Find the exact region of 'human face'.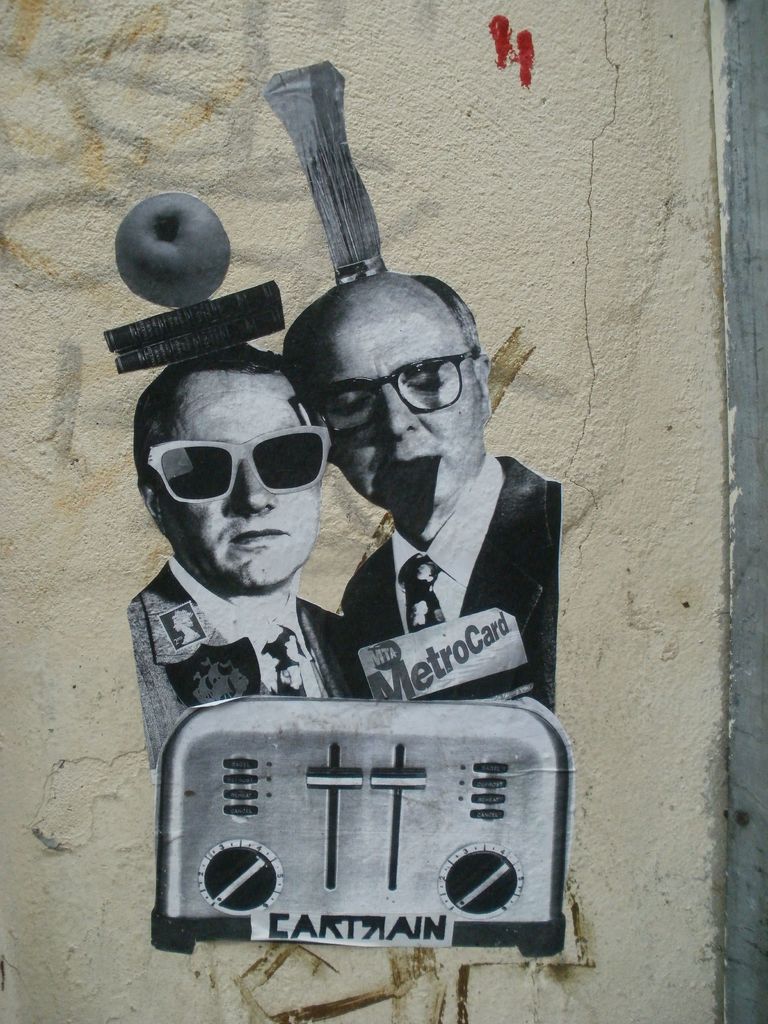
Exact region: box(157, 364, 320, 586).
